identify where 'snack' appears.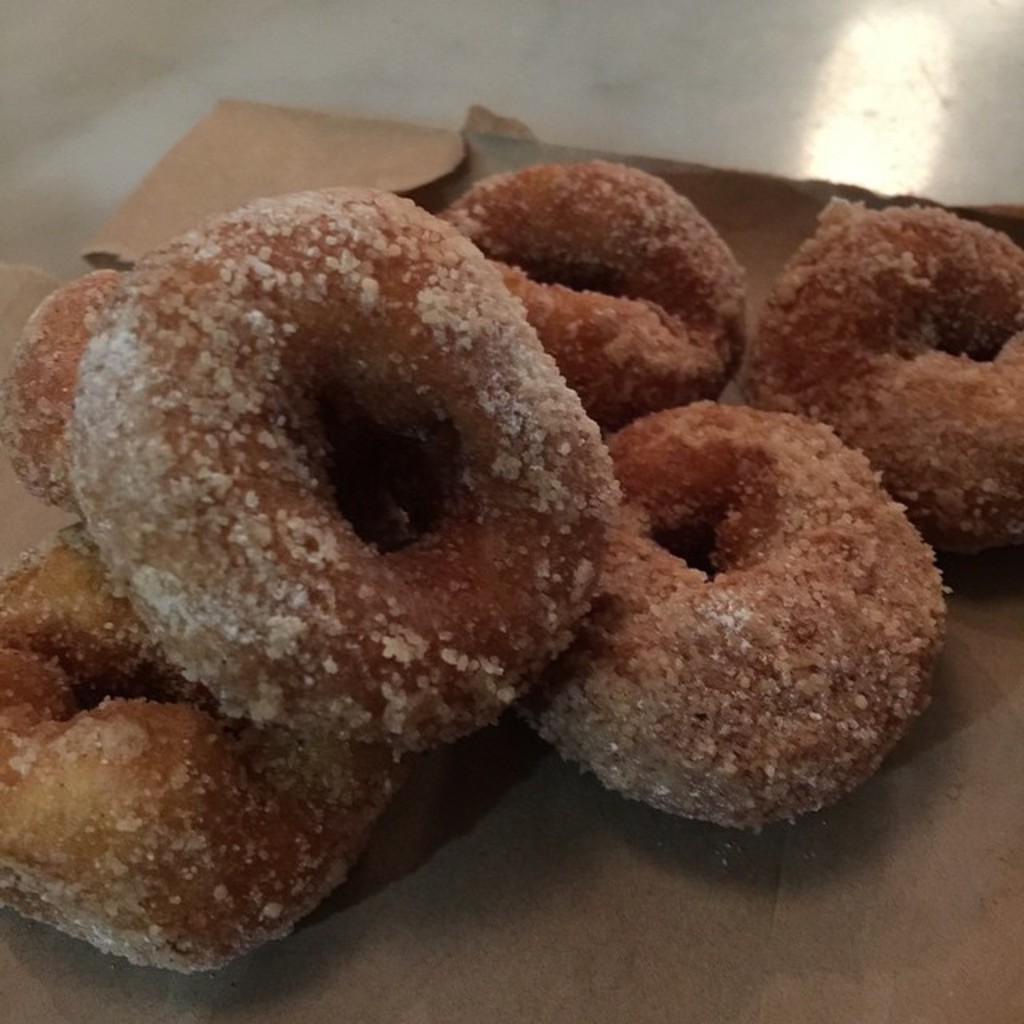
Appears at Rect(0, 154, 1022, 942).
